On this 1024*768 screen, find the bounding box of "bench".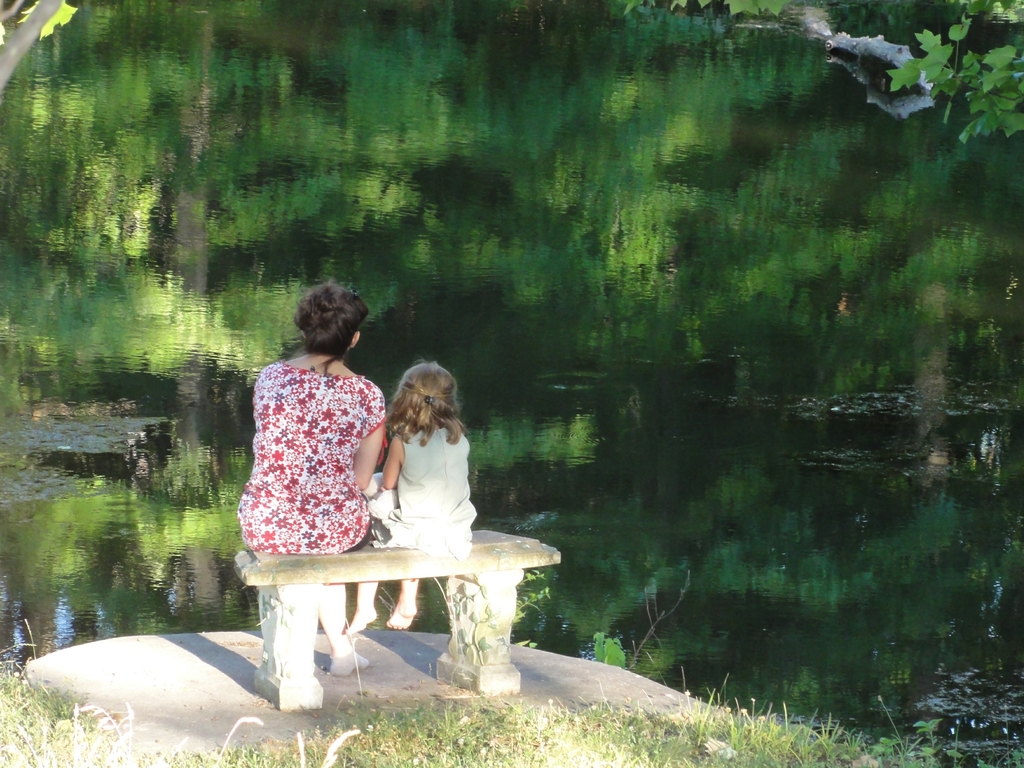
Bounding box: BBox(258, 525, 575, 696).
